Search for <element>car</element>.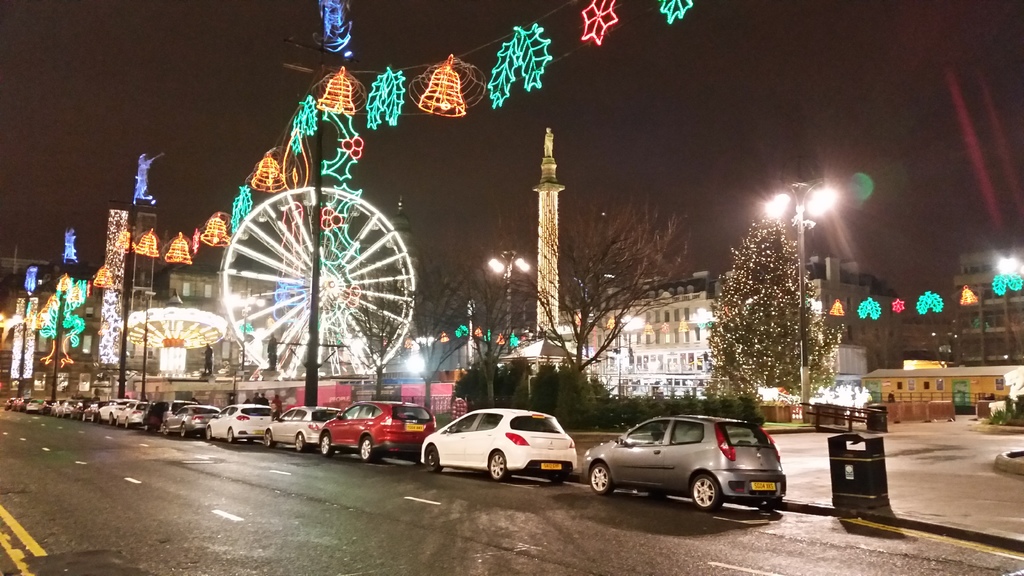
Found at region(583, 415, 785, 513).
